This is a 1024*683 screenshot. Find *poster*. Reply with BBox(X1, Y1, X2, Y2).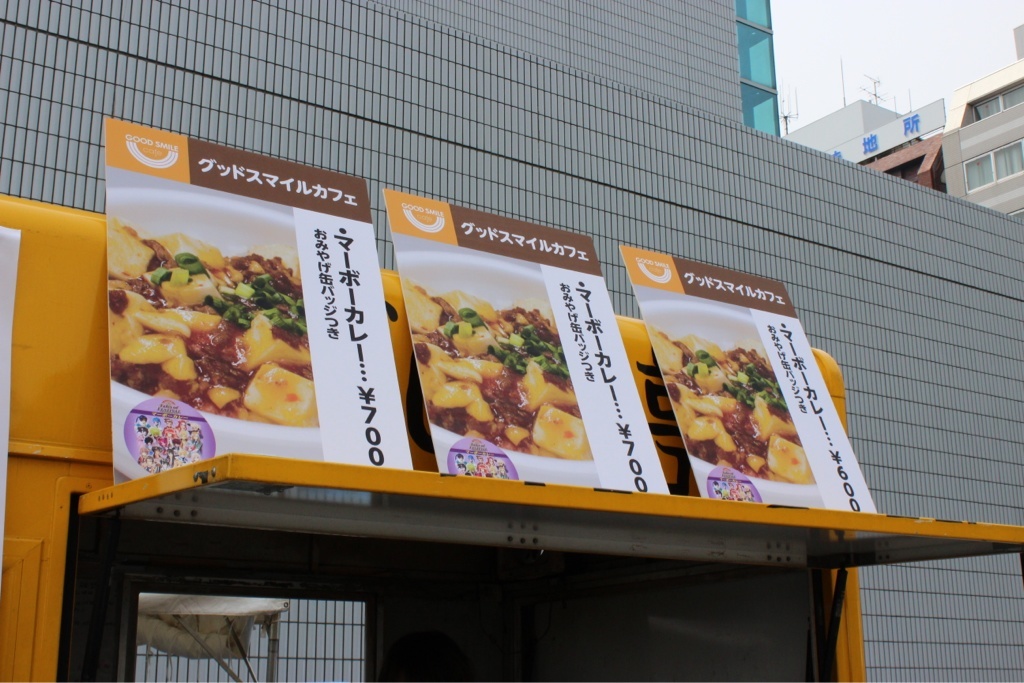
BBox(382, 193, 668, 493).
